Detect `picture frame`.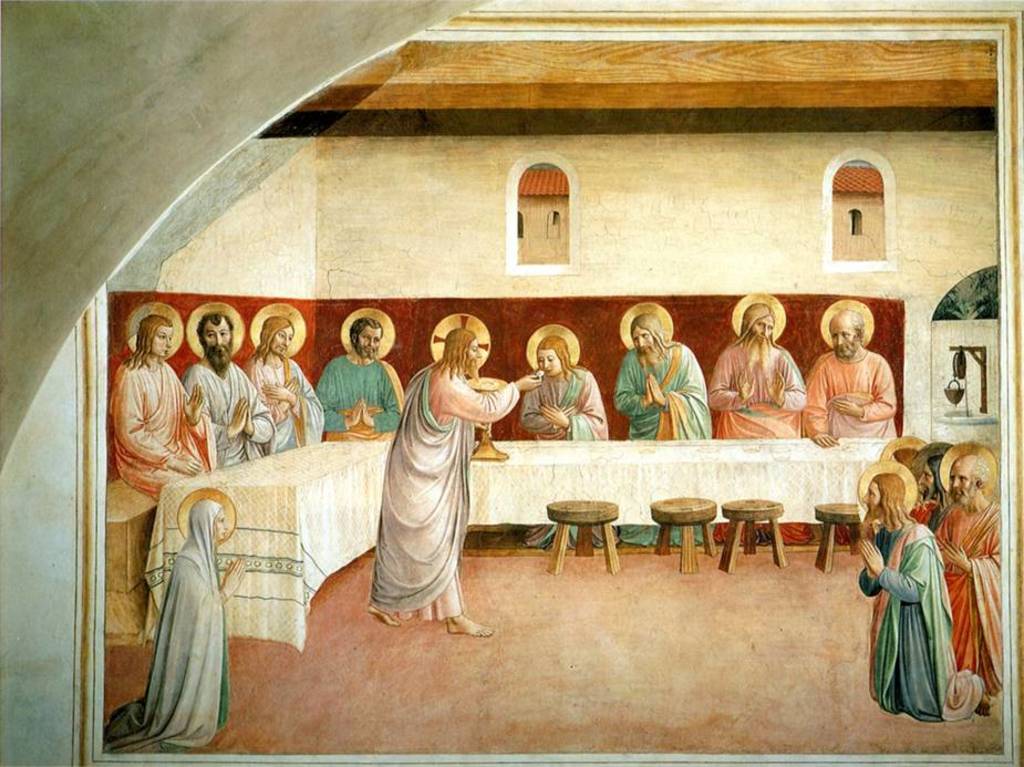
Detected at x1=50 y1=136 x2=1023 y2=756.
